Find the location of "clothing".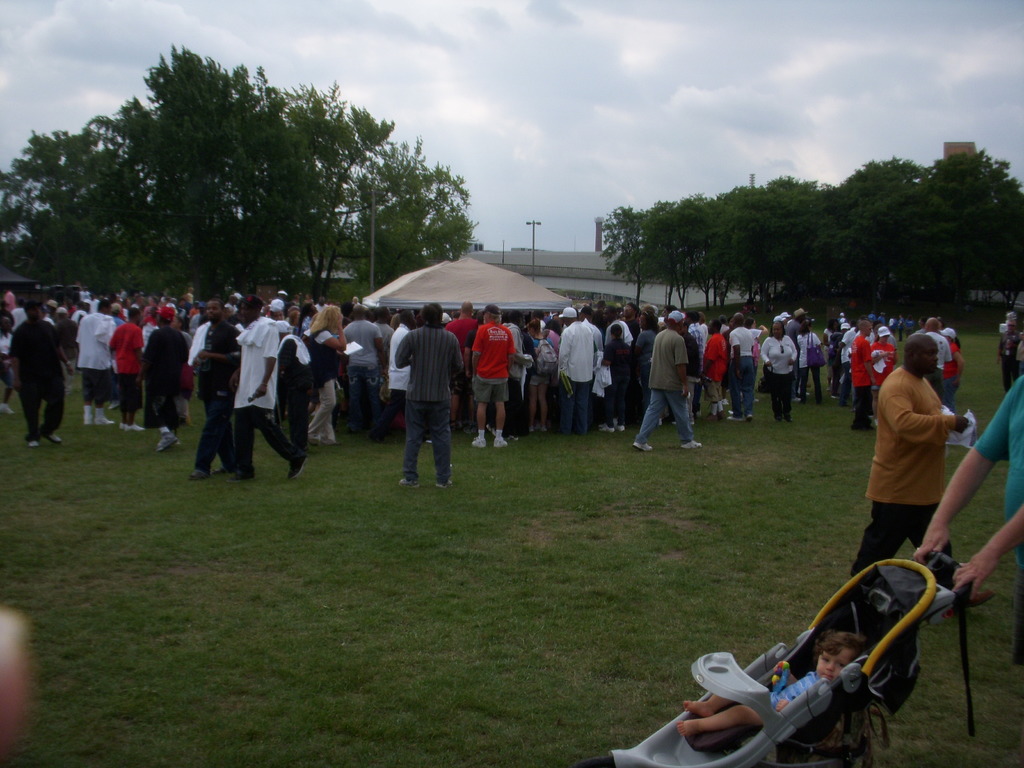
Location: (left=397, top=326, right=466, bottom=479).
